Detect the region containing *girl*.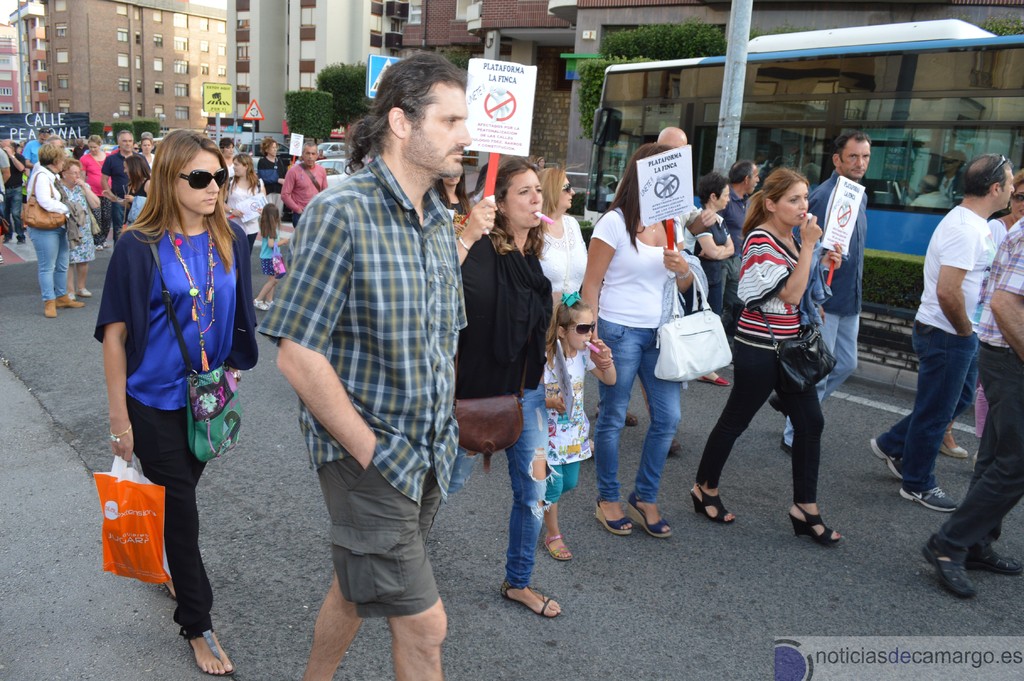
534,291,617,561.
